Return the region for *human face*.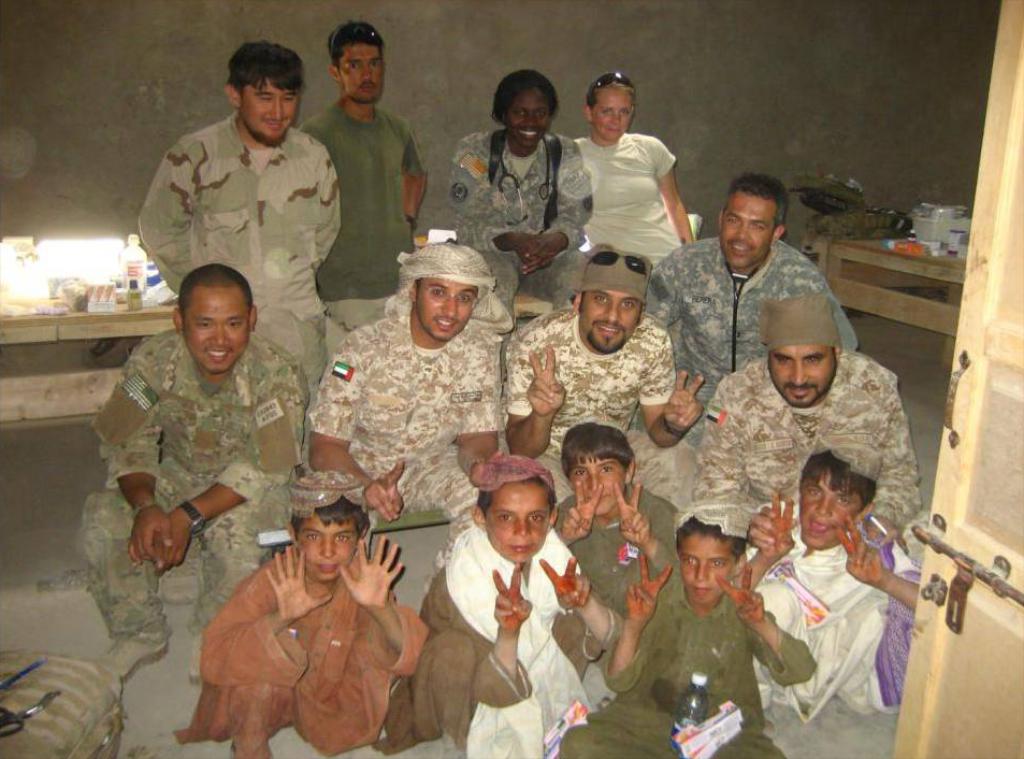
[left=773, top=343, right=839, bottom=403].
